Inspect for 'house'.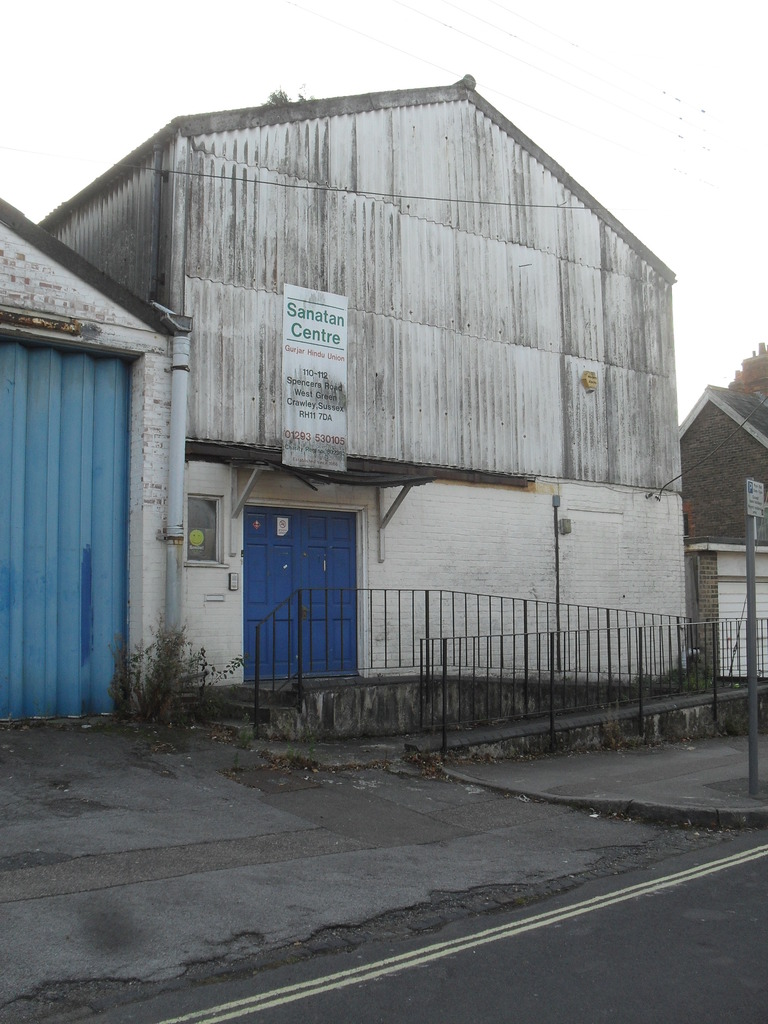
Inspection: (left=675, top=385, right=767, bottom=685).
